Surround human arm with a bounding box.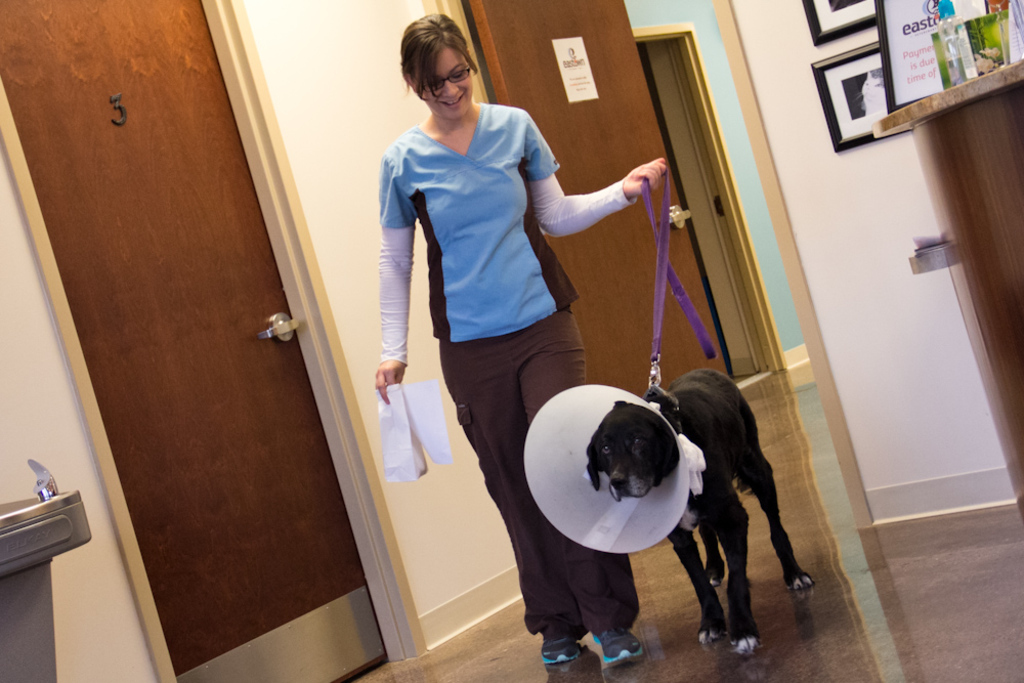
BBox(550, 152, 645, 244).
